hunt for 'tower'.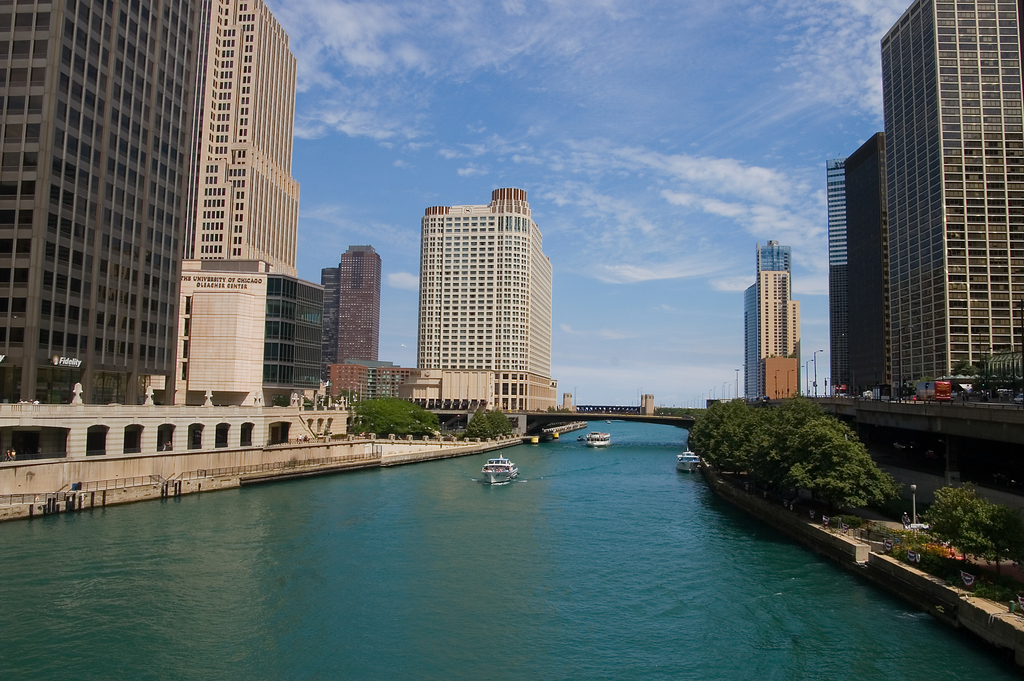
Hunted down at 188, 0, 310, 271.
